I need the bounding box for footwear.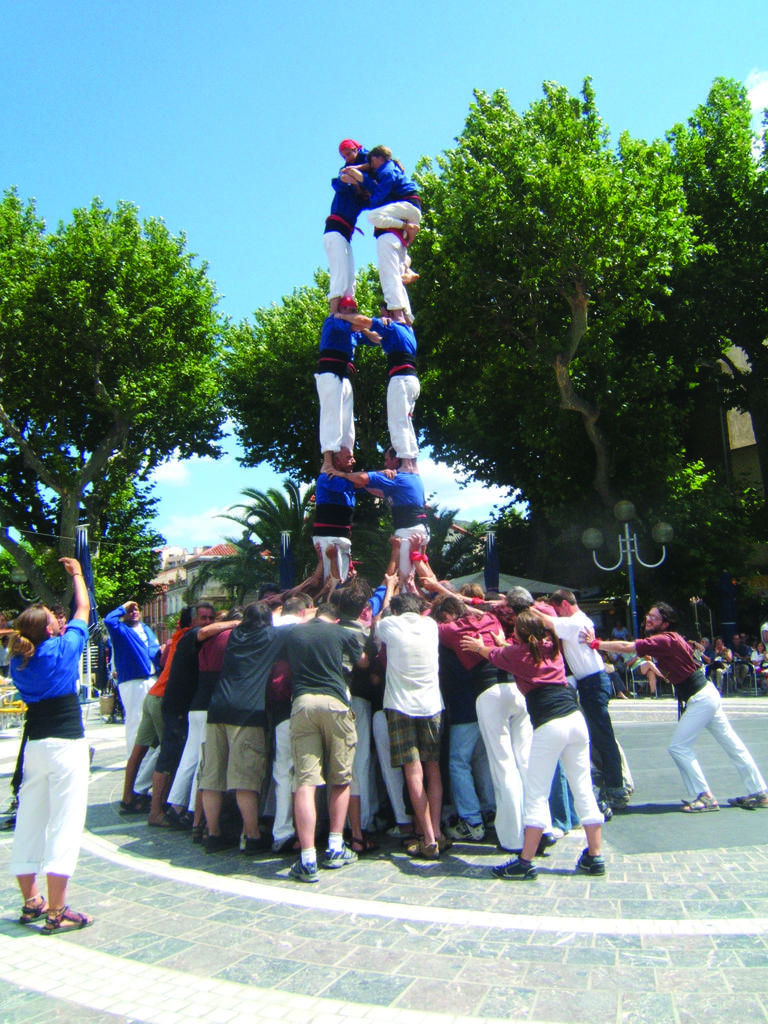
Here it is: <region>191, 824, 202, 844</region>.
